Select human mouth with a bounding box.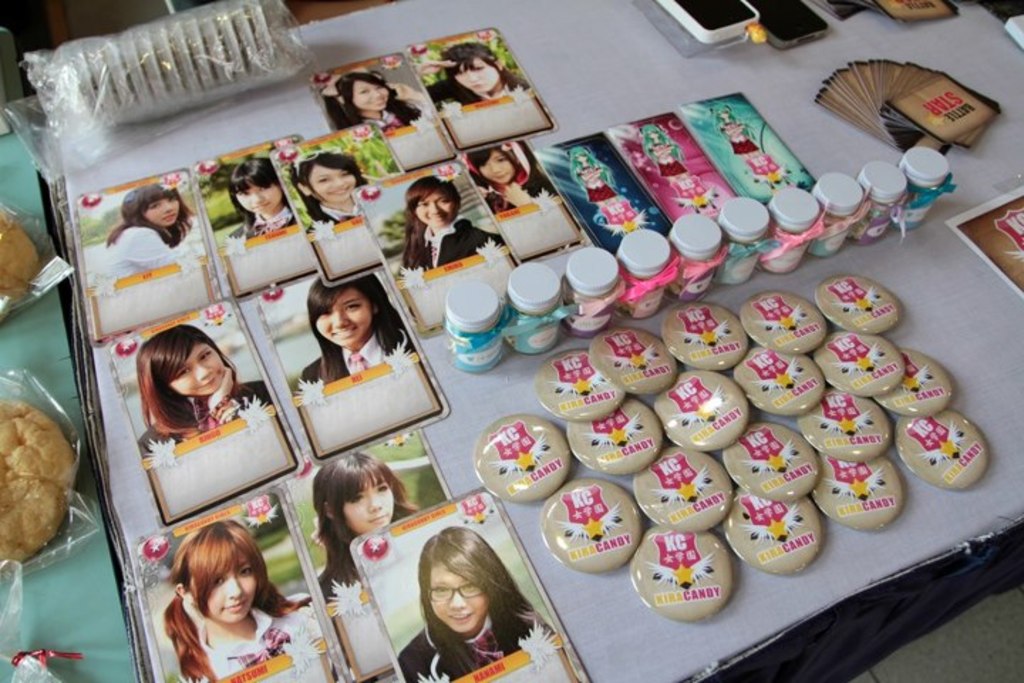
bbox=(327, 186, 347, 194).
